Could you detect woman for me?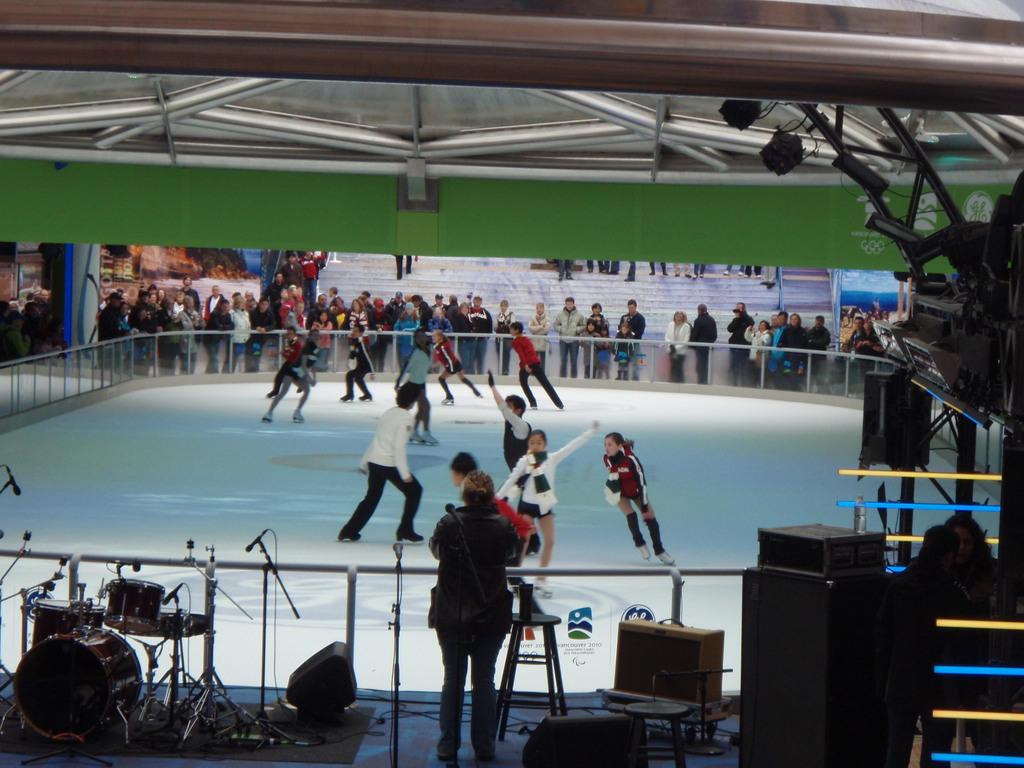
Detection result: box(426, 469, 526, 766).
